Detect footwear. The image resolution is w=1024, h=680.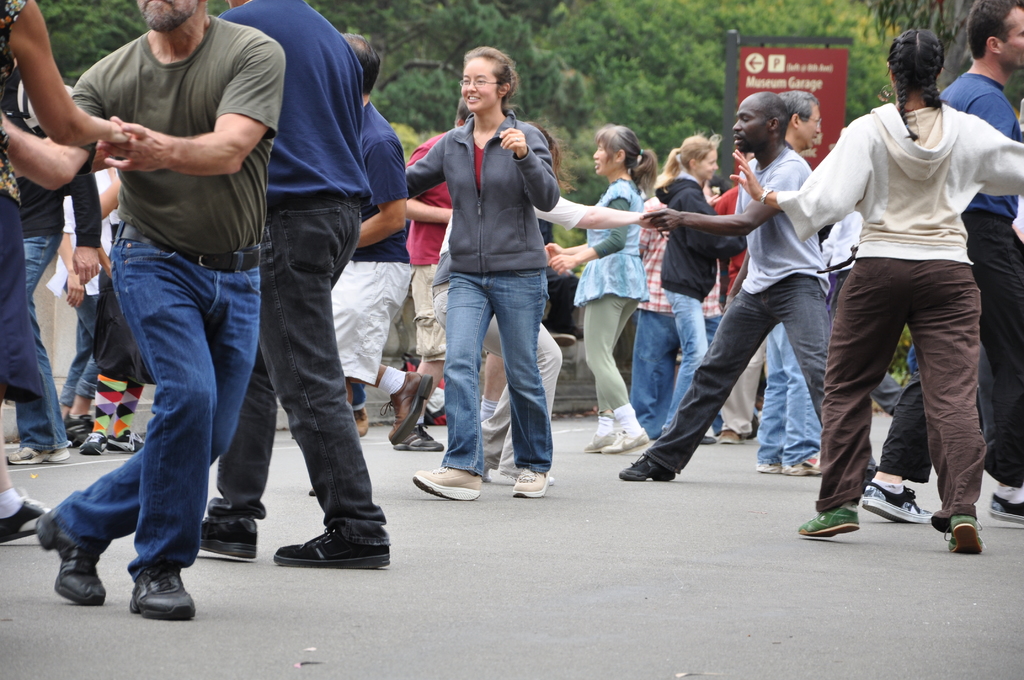
(129, 553, 200, 614).
